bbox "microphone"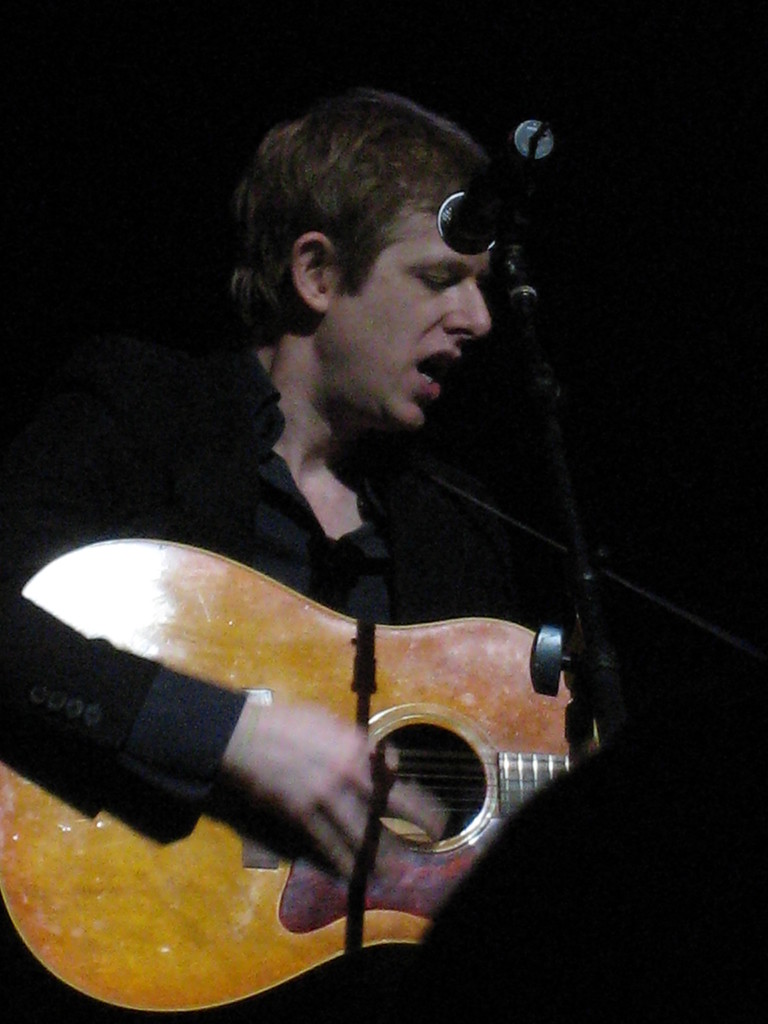
crop(433, 116, 556, 255)
